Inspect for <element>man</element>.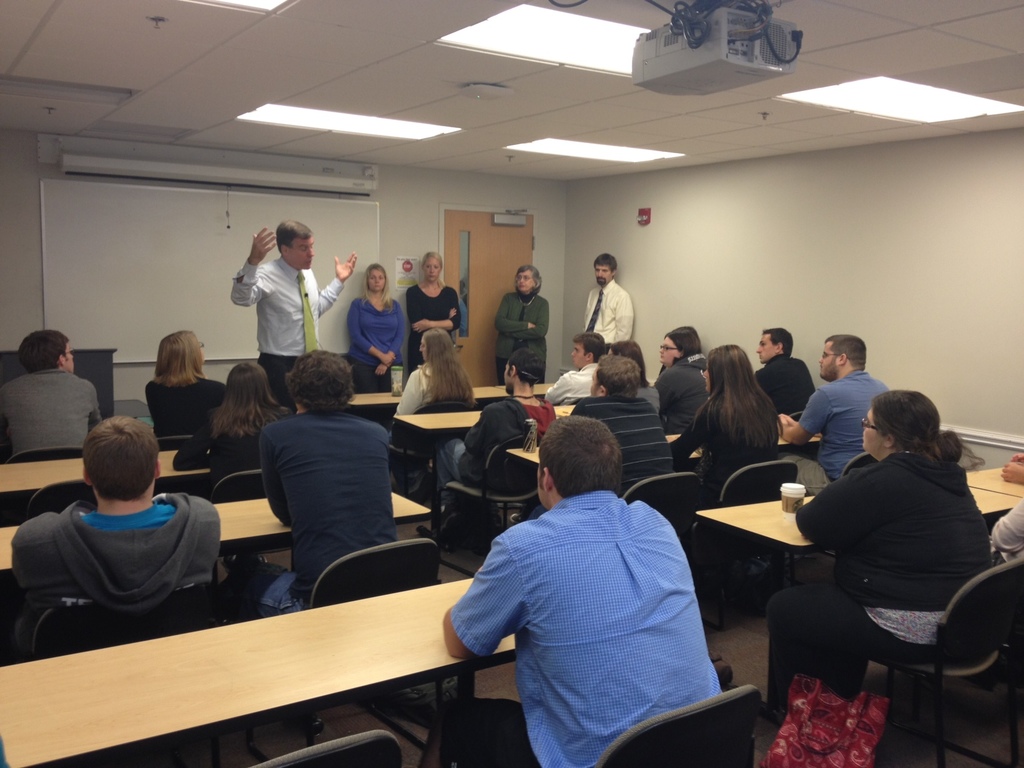
Inspection: {"left": 566, "top": 356, "right": 677, "bottom": 499}.
